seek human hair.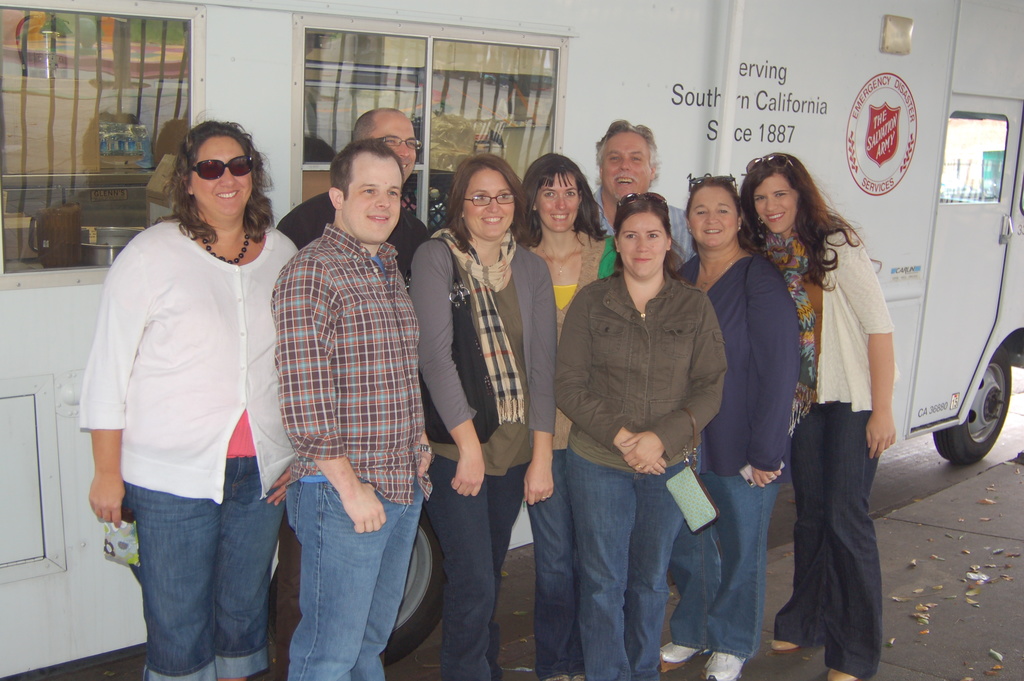
[x1=168, y1=121, x2=275, y2=250].
